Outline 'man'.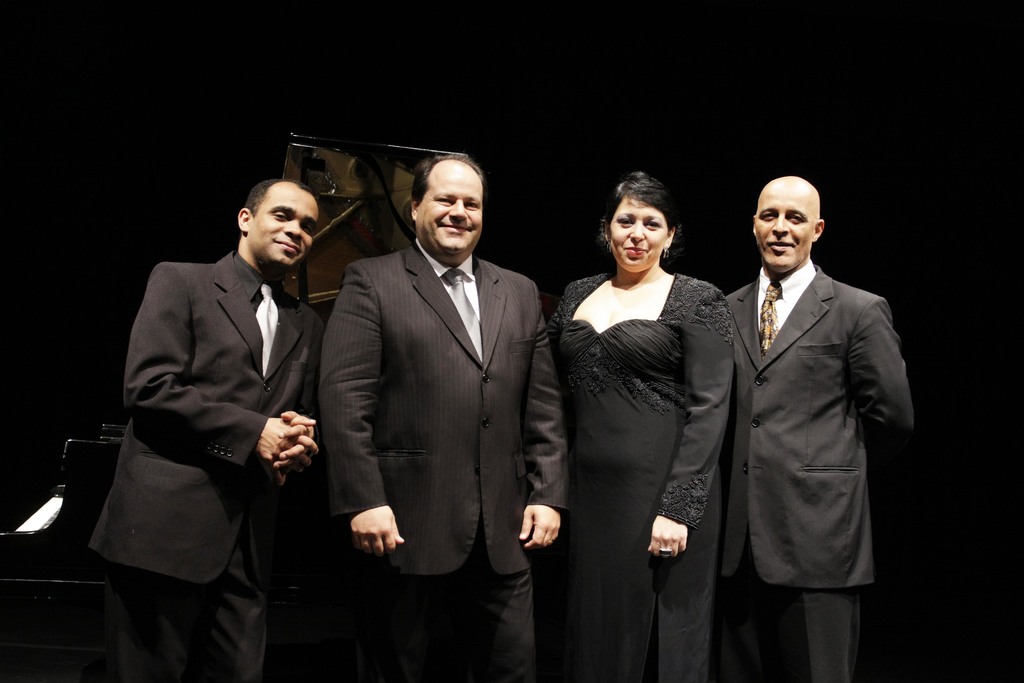
Outline: [60,185,319,682].
